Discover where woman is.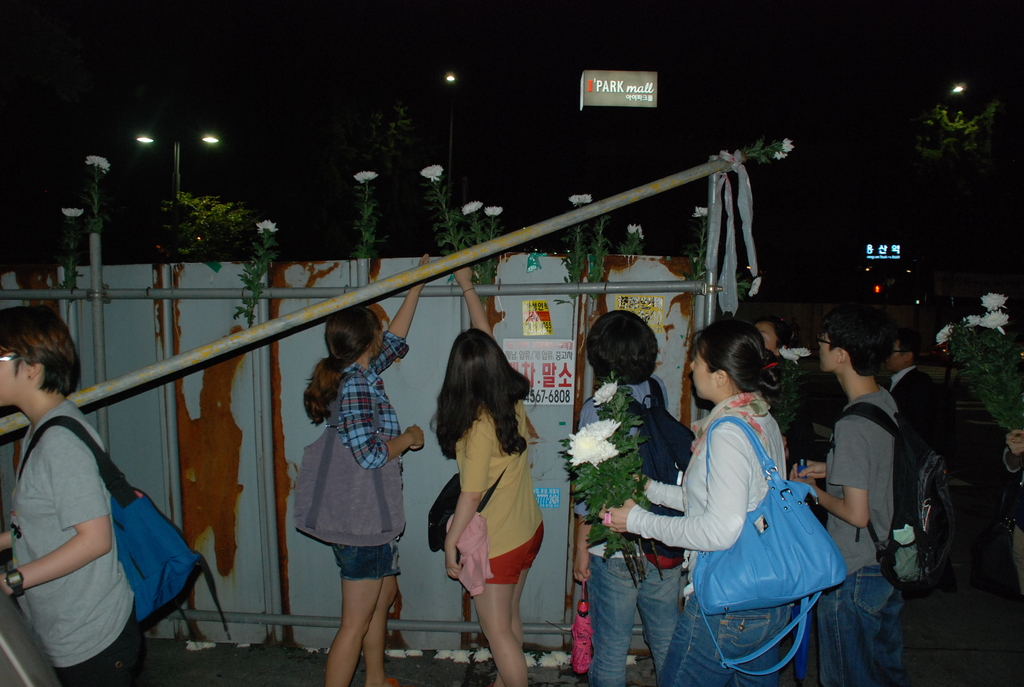
Discovered at <box>597,319,784,686</box>.
